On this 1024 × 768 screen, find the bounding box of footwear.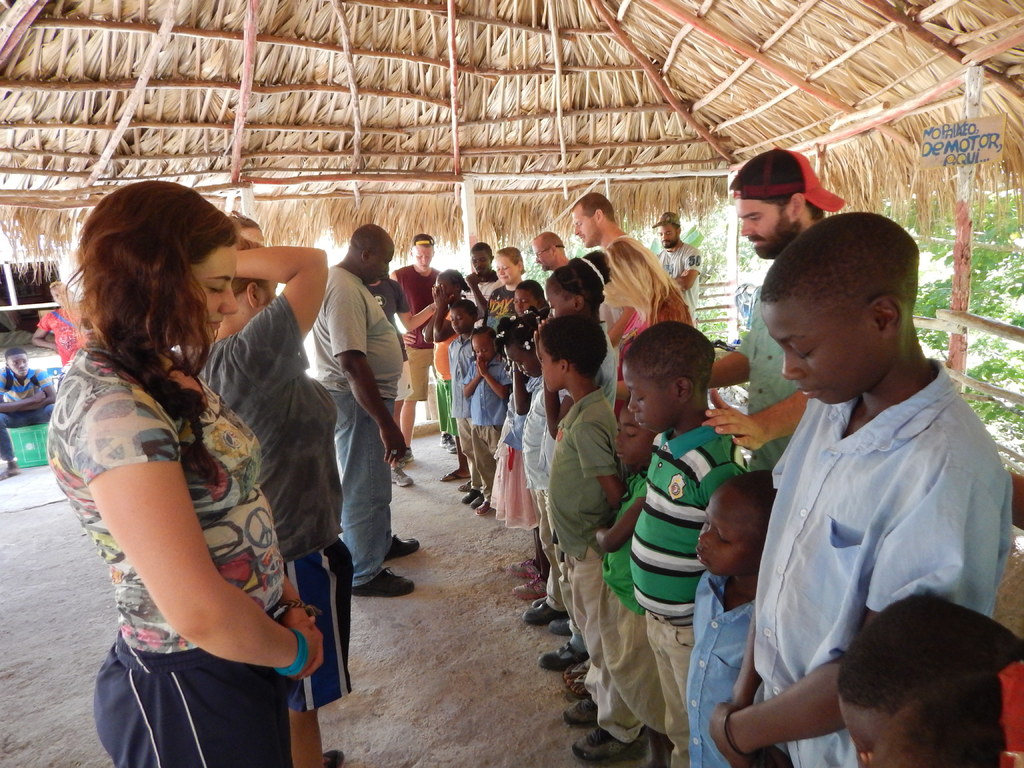
Bounding box: [x1=569, y1=726, x2=650, y2=759].
